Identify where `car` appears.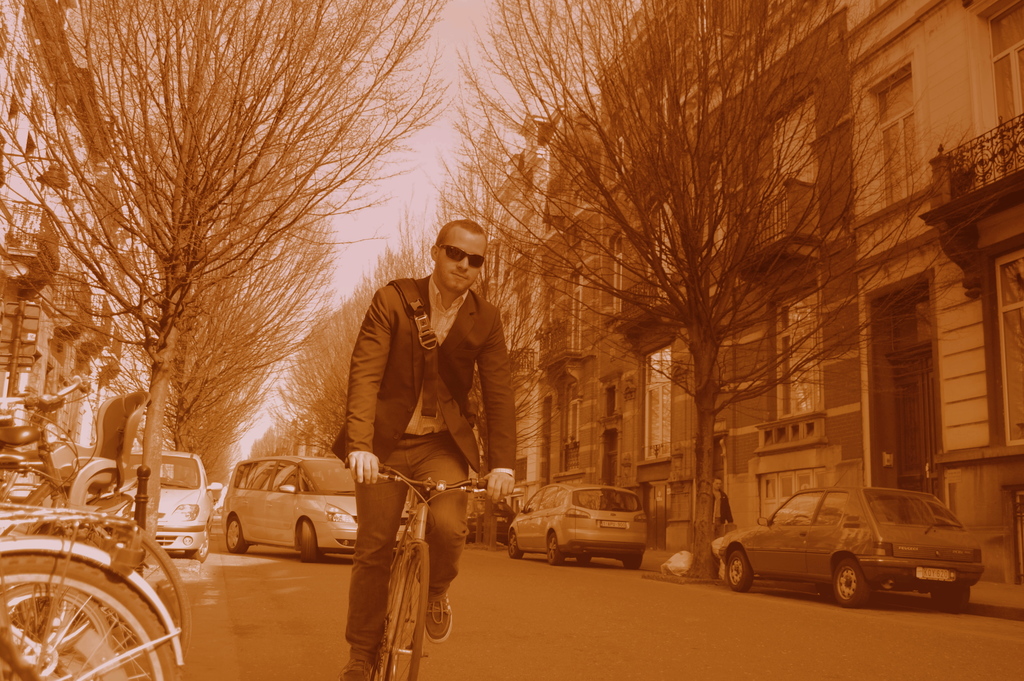
Appears at 221:445:403:569.
